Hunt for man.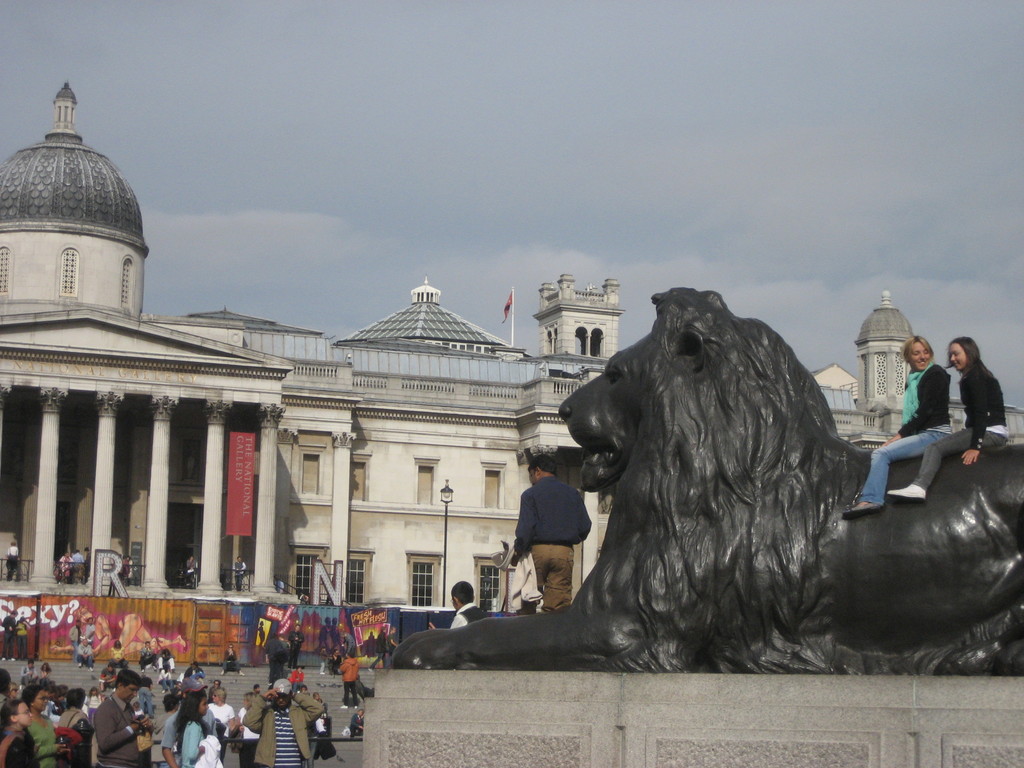
Hunted down at locate(220, 639, 246, 676).
